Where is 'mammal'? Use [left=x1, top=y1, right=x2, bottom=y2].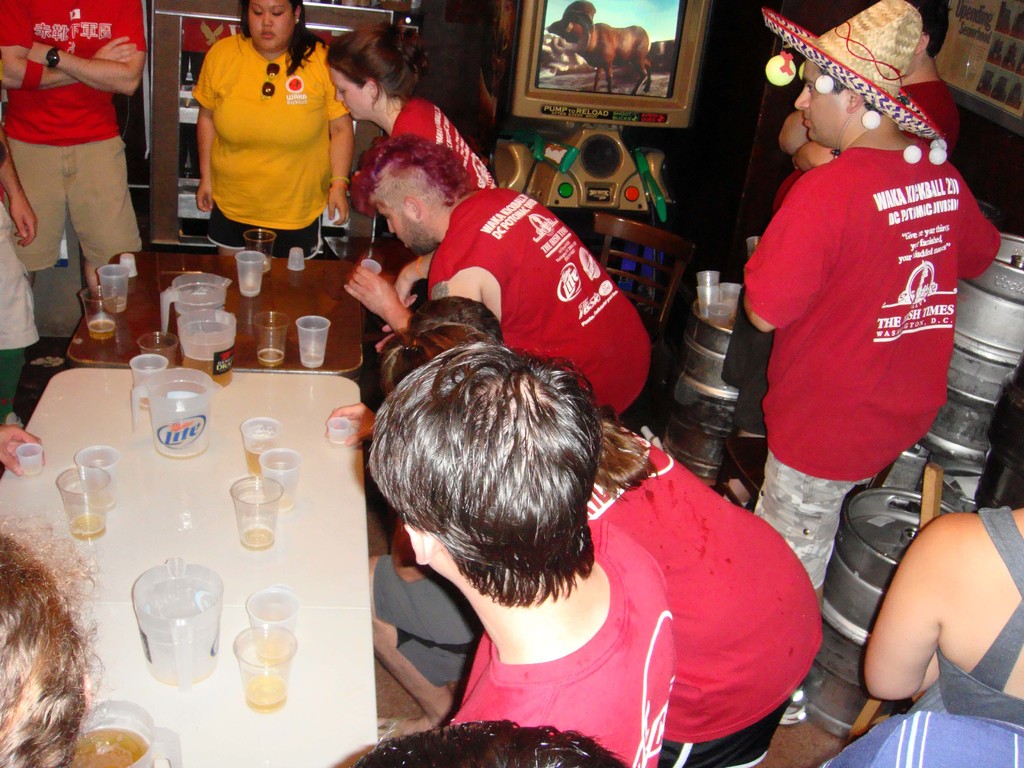
[left=0, top=420, right=46, bottom=476].
